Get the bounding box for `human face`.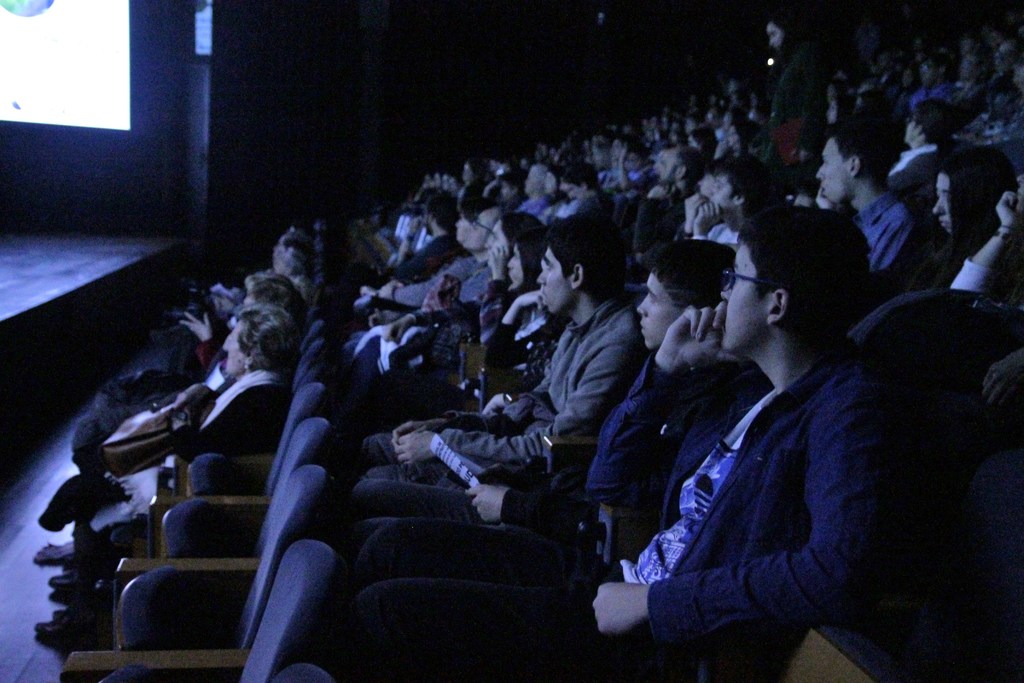
[x1=709, y1=176, x2=733, y2=212].
